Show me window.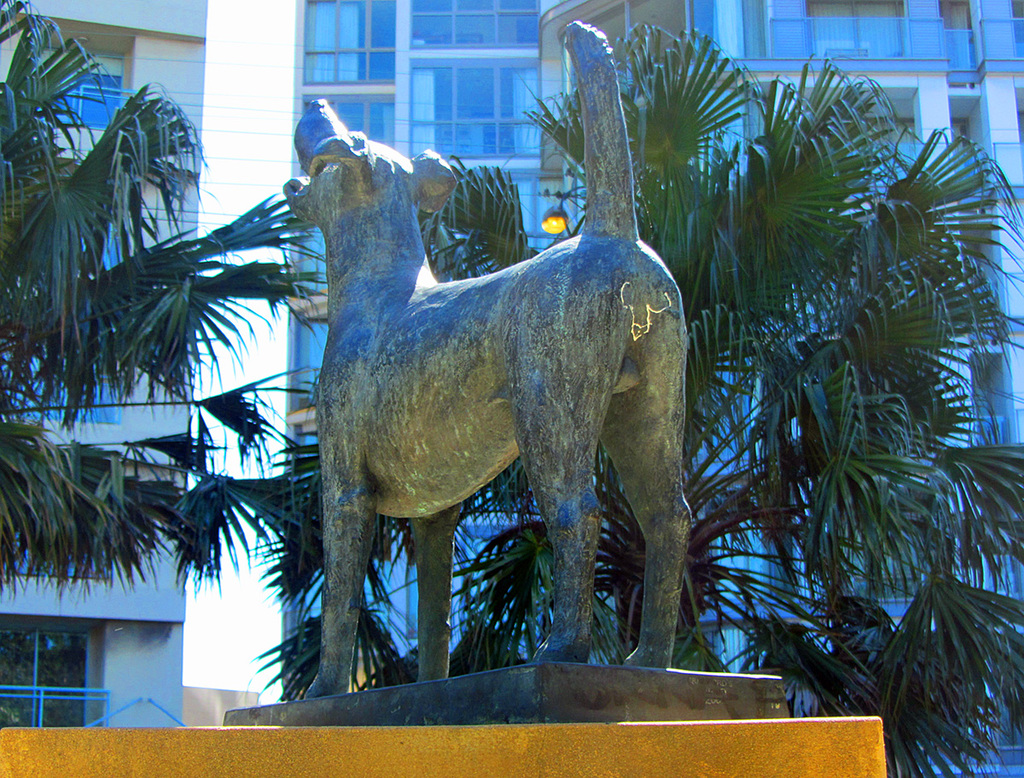
window is here: (left=305, top=0, right=391, bottom=81).
